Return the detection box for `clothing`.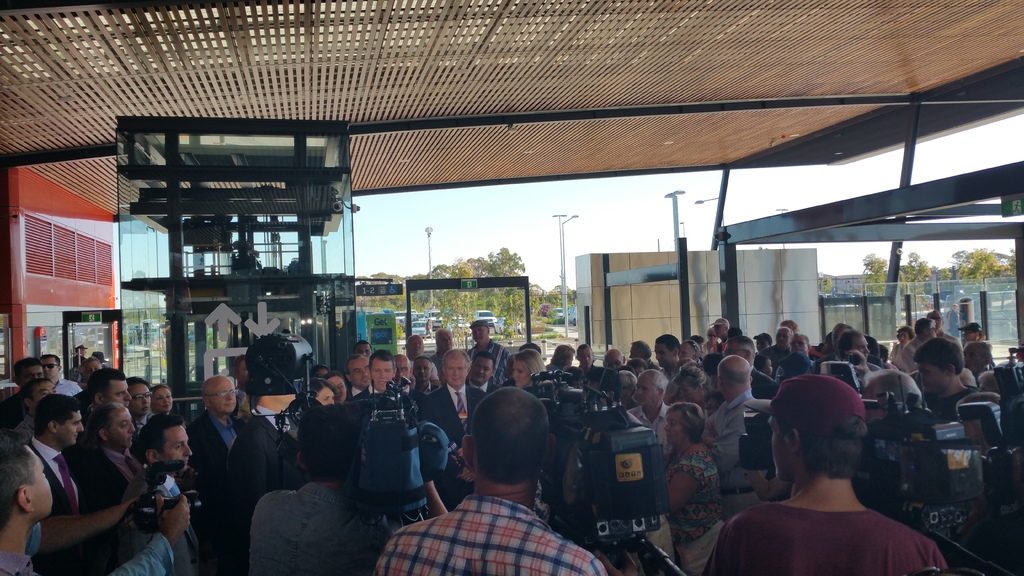
rect(662, 442, 716, 573).
